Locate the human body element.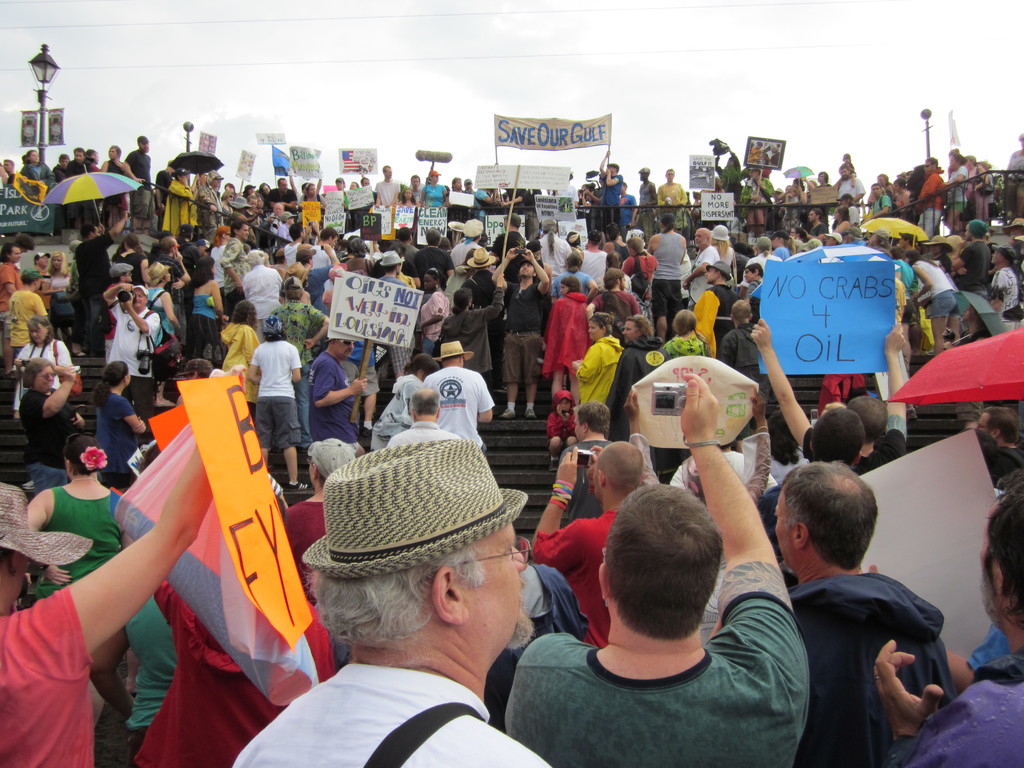
Element bbox: [x1=157, y1=236, x2=192, y2=340].
